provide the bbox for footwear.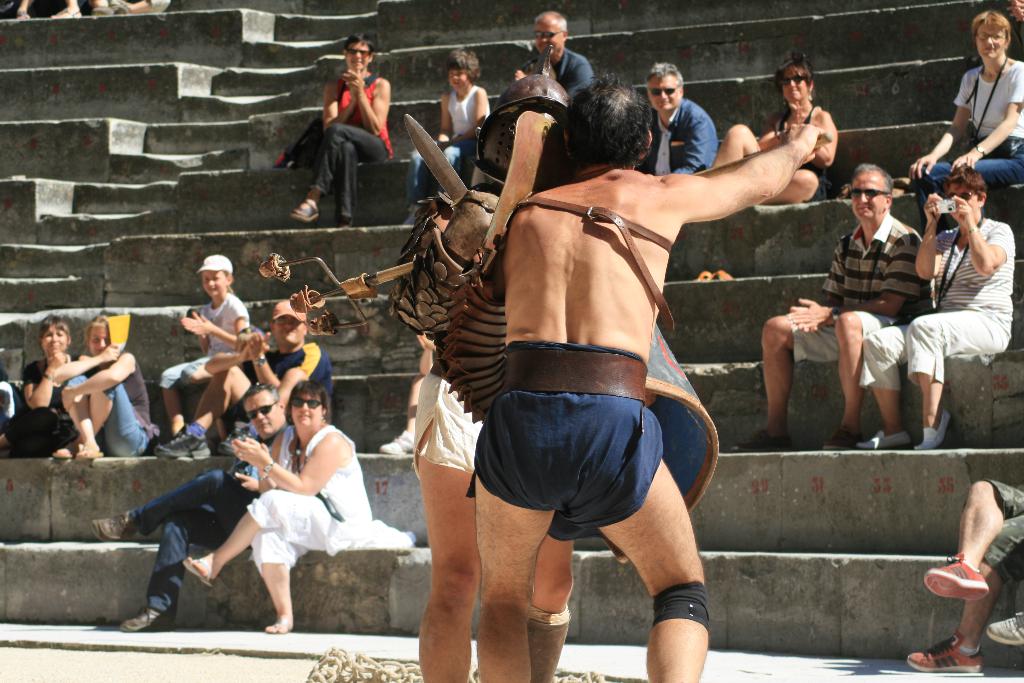
(left=155, top=420, right=211, bottom=458).
